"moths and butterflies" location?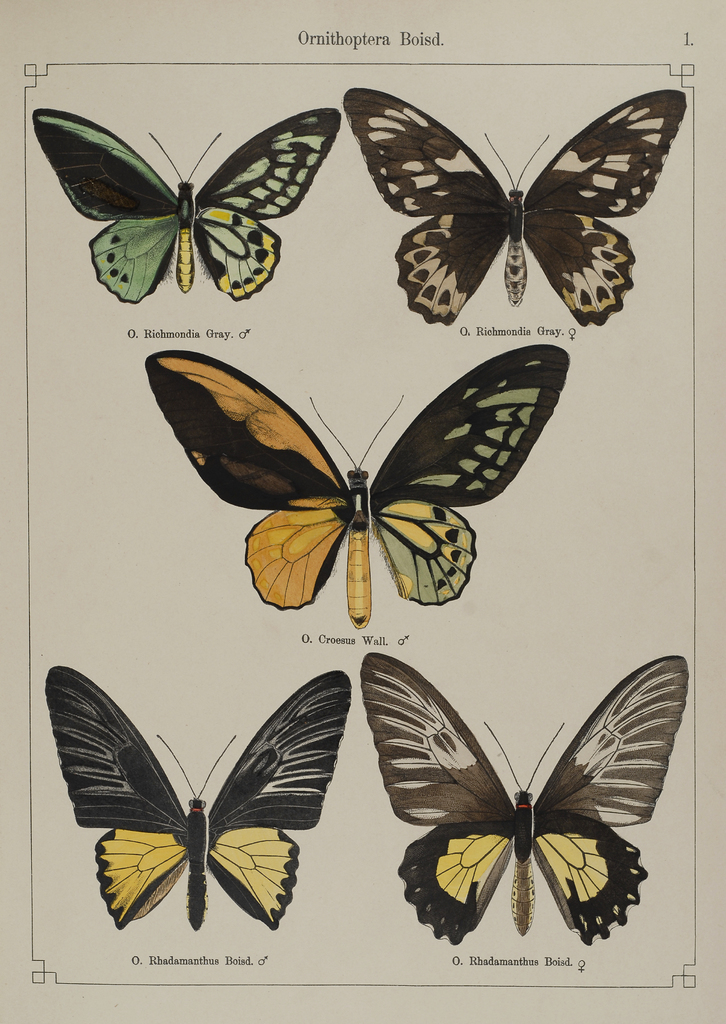
detection(34, 106, 344, 304)
